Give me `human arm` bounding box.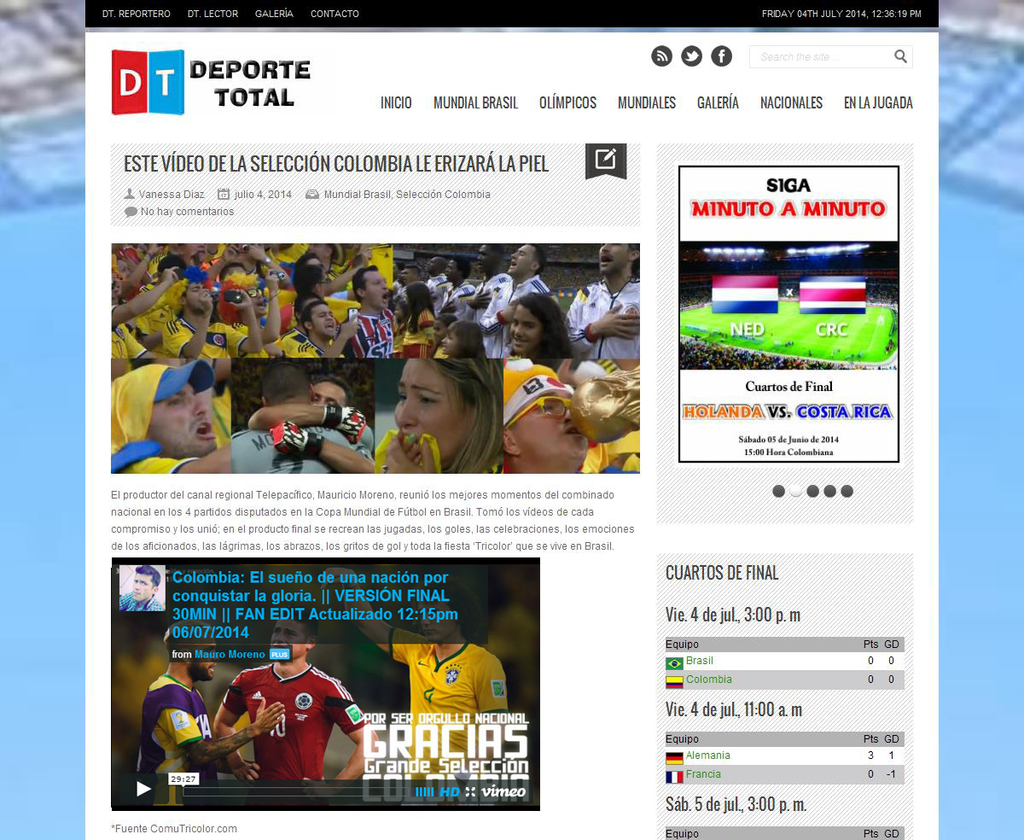
<region>296, 312, 361, 360</region>.
